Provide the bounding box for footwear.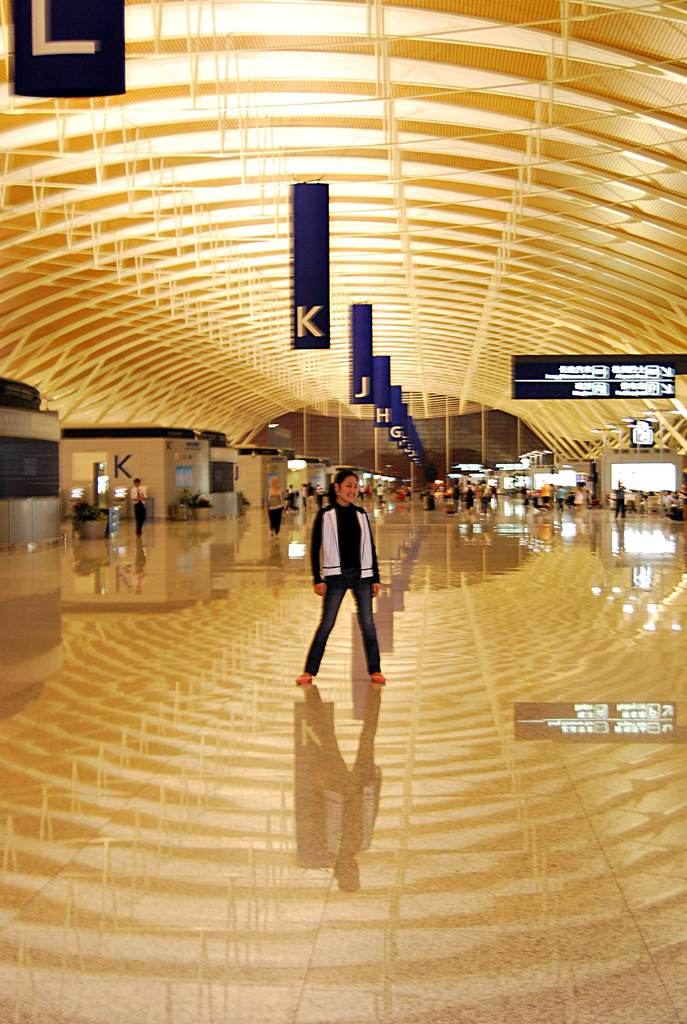
locate(290, 668, 319, 685).
